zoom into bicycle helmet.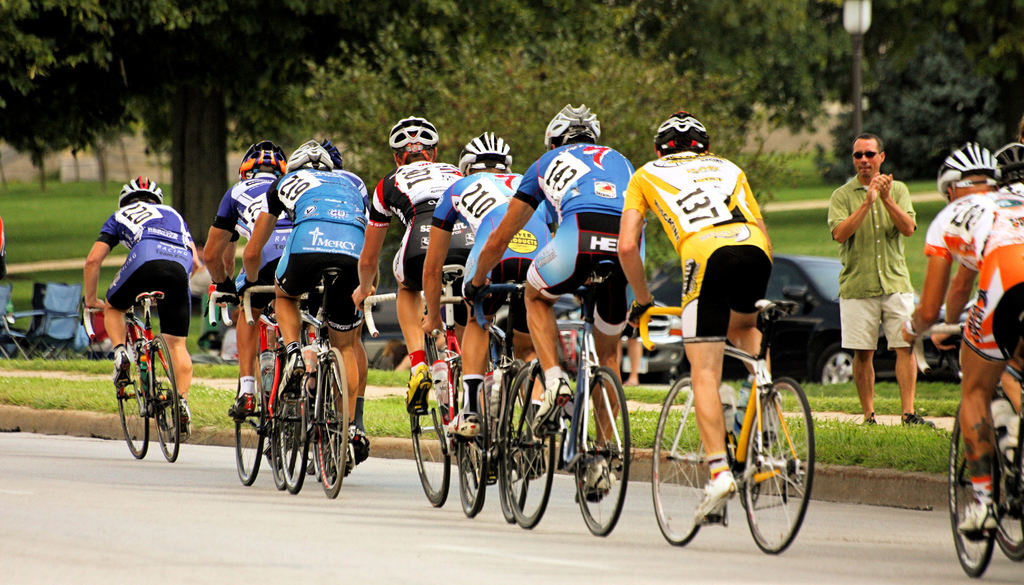
Zoom target: crop(985, 135, 1023, 181).
